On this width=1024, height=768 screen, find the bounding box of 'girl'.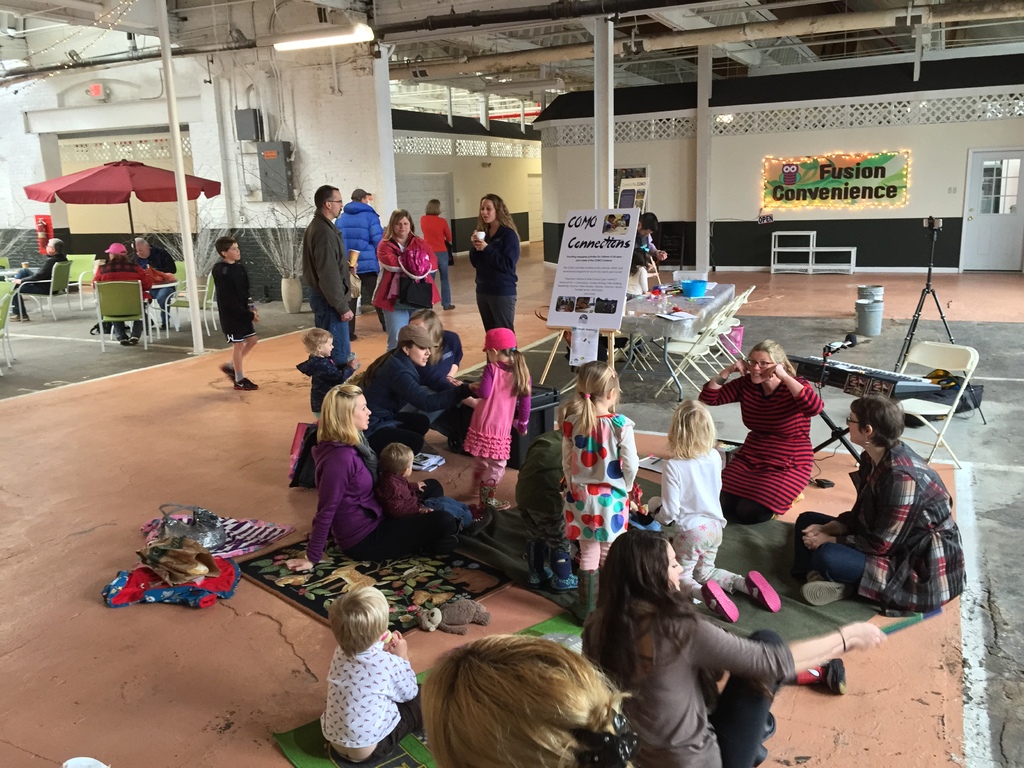
Bounding box: bbox=(221, 218, 270, 392).
